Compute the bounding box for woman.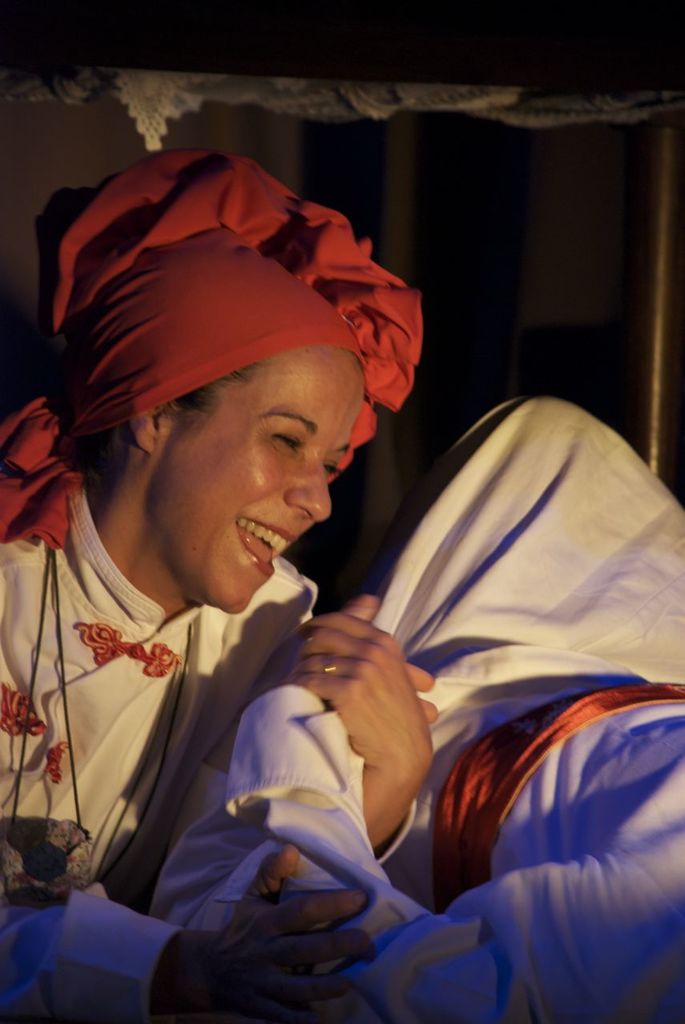
[x1=27, y1=143, x2=464, y2=987].
